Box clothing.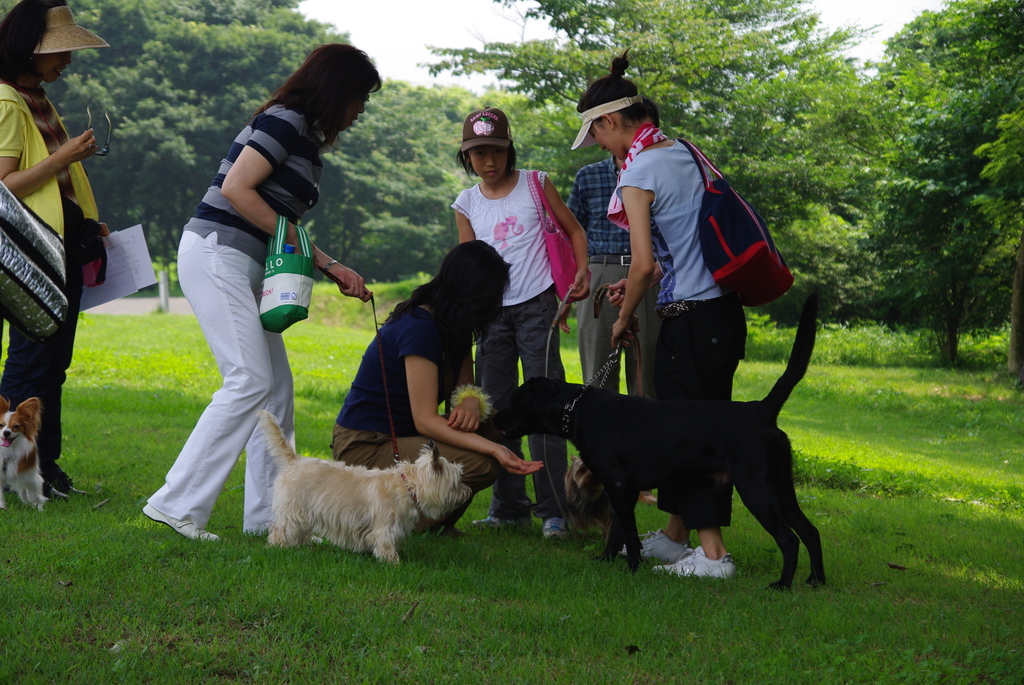
Rect(0, 74, 92, 494).
